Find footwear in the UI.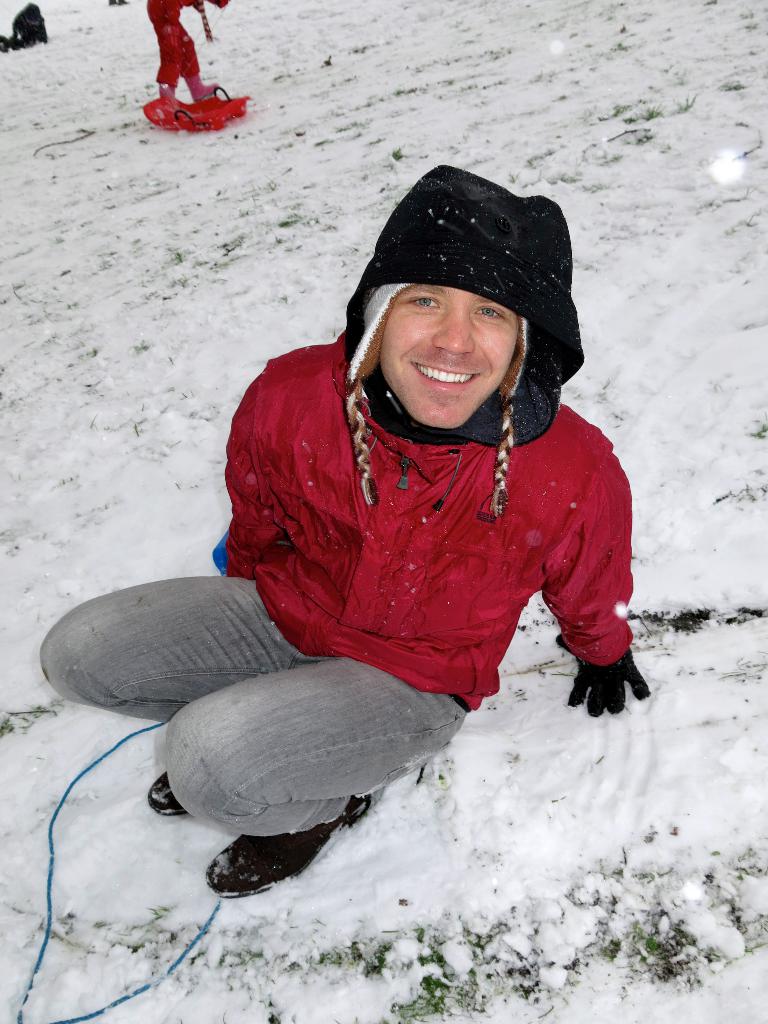
UI element at x1=145 y1=767 x2=179 y2=820.
